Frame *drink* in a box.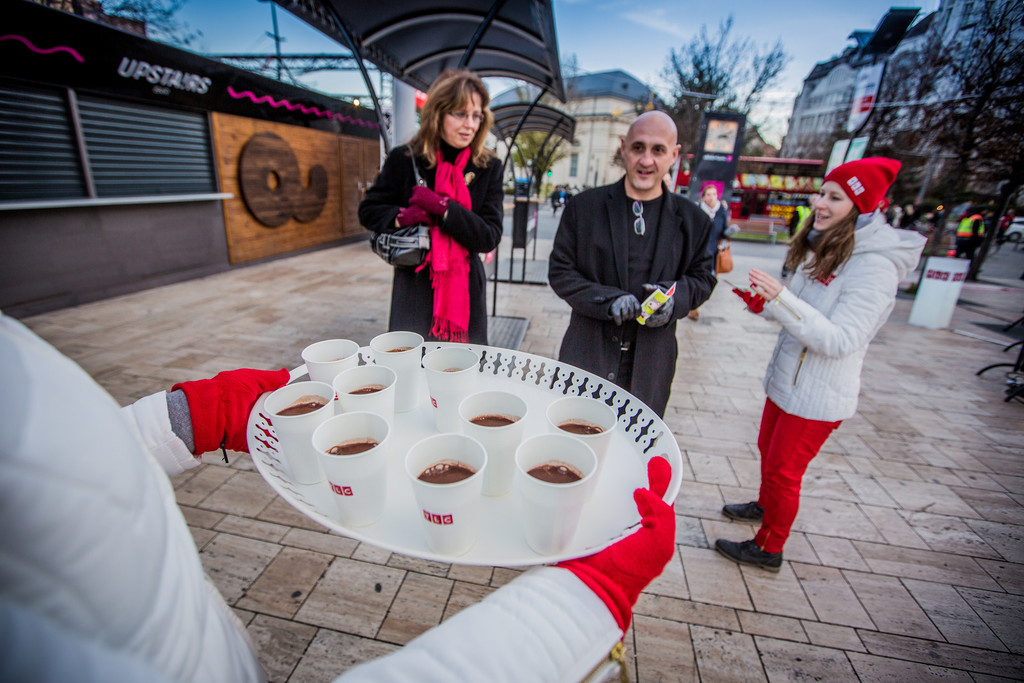
x1=472, y1=415, x2=514, y2=425.
